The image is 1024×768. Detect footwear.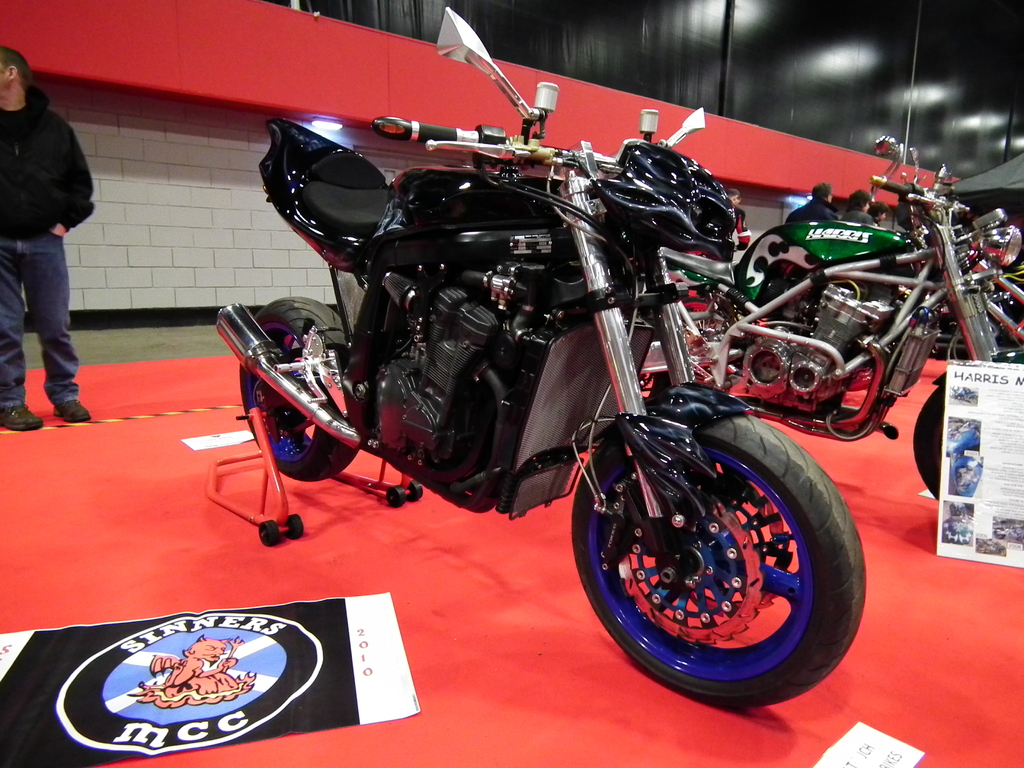
Detection: region(50, 397, 91, 422).
